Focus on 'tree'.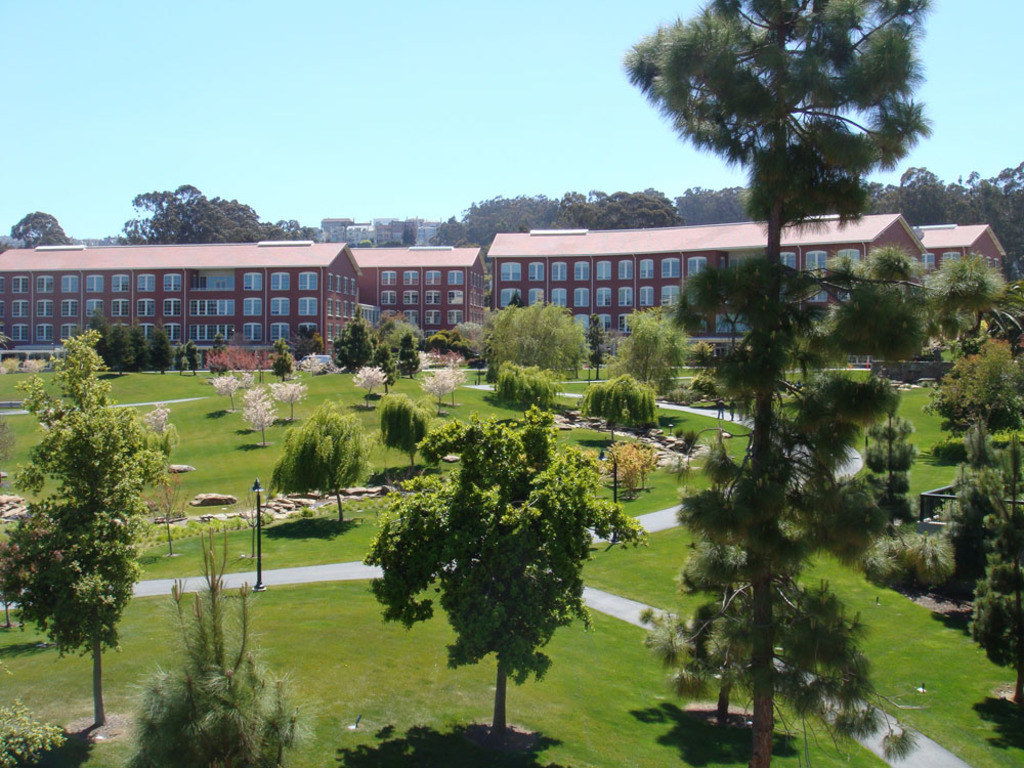
Focused at pyautogui.locateOnScreen(2, 214, 75, 255).
